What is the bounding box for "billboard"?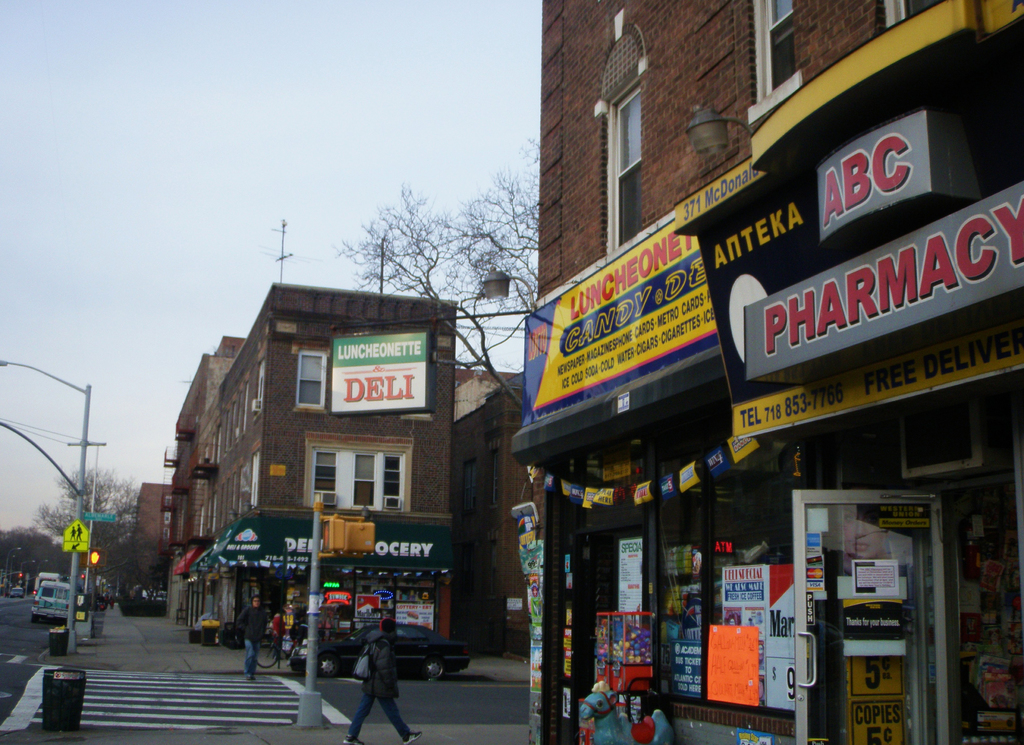
select_region(729, 315, 1023, 434).
